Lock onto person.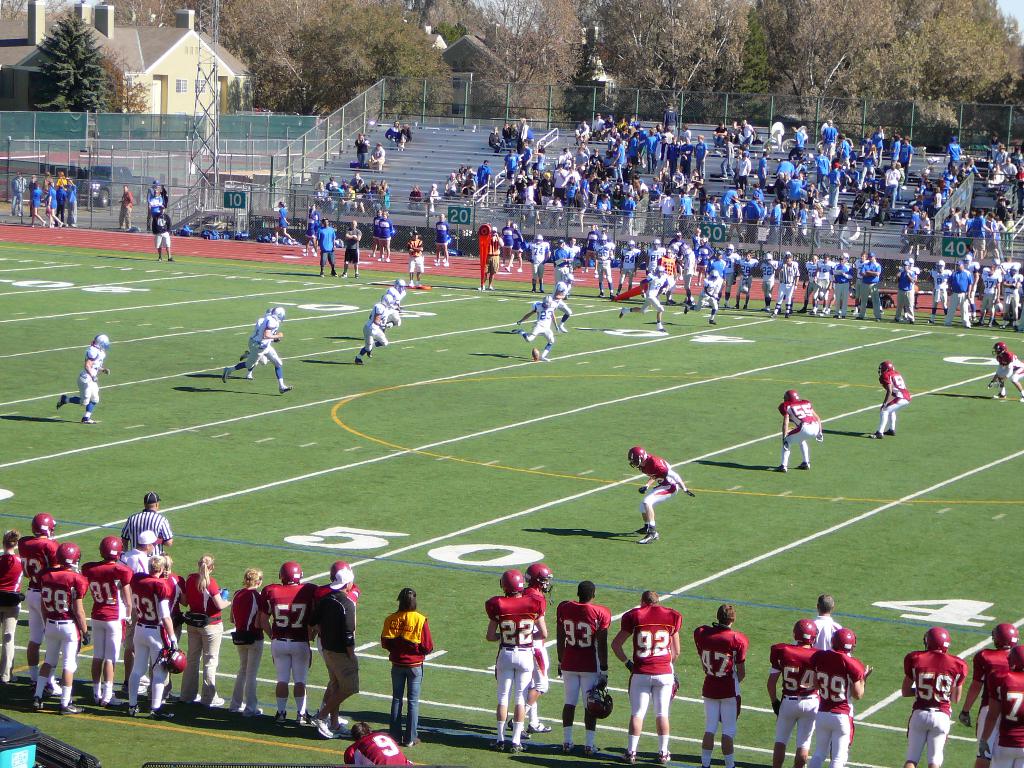
Locked: l=902, t=626, r=964, b=767.
